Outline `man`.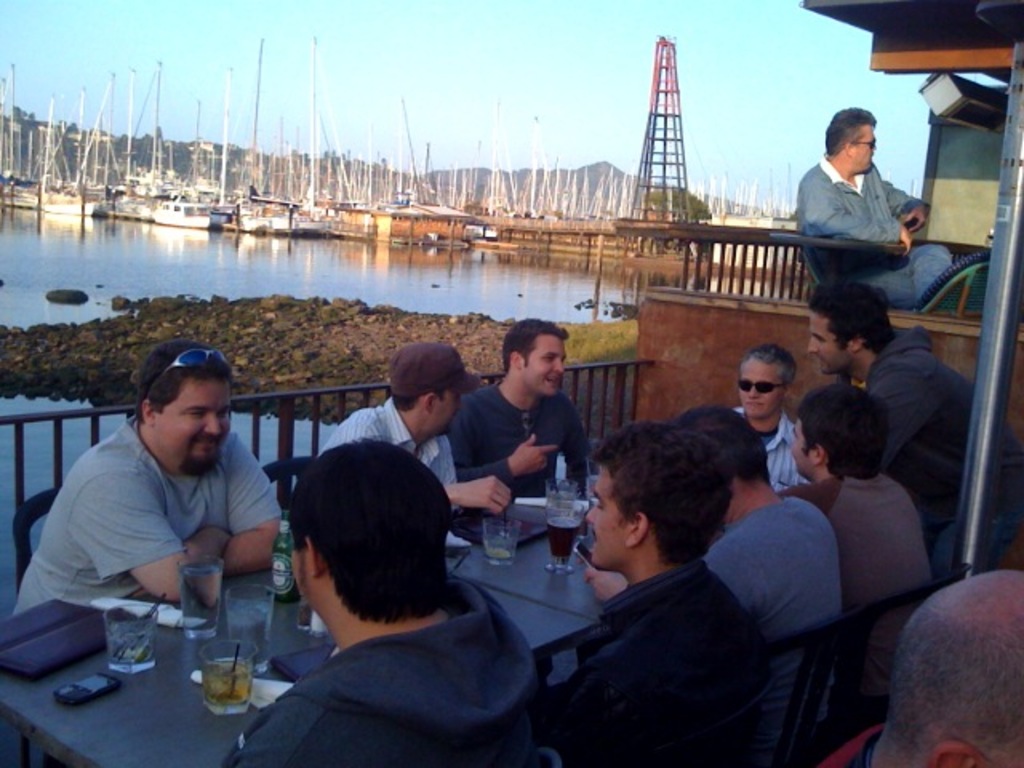
Outline: l=736, t=344, r=810, b=494.
